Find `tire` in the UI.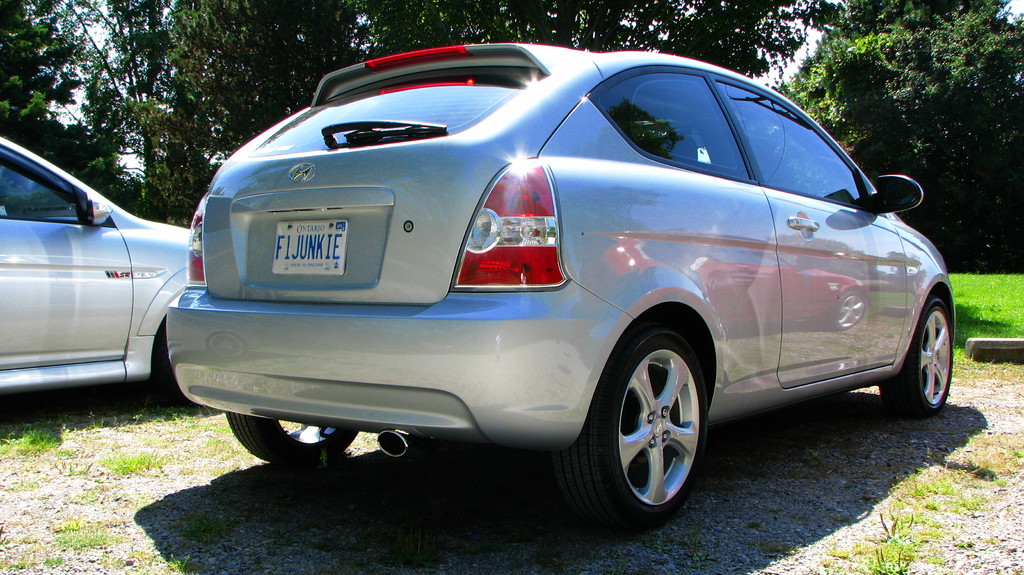
UI element at left=559, top=311, right=710, bottom=528.
